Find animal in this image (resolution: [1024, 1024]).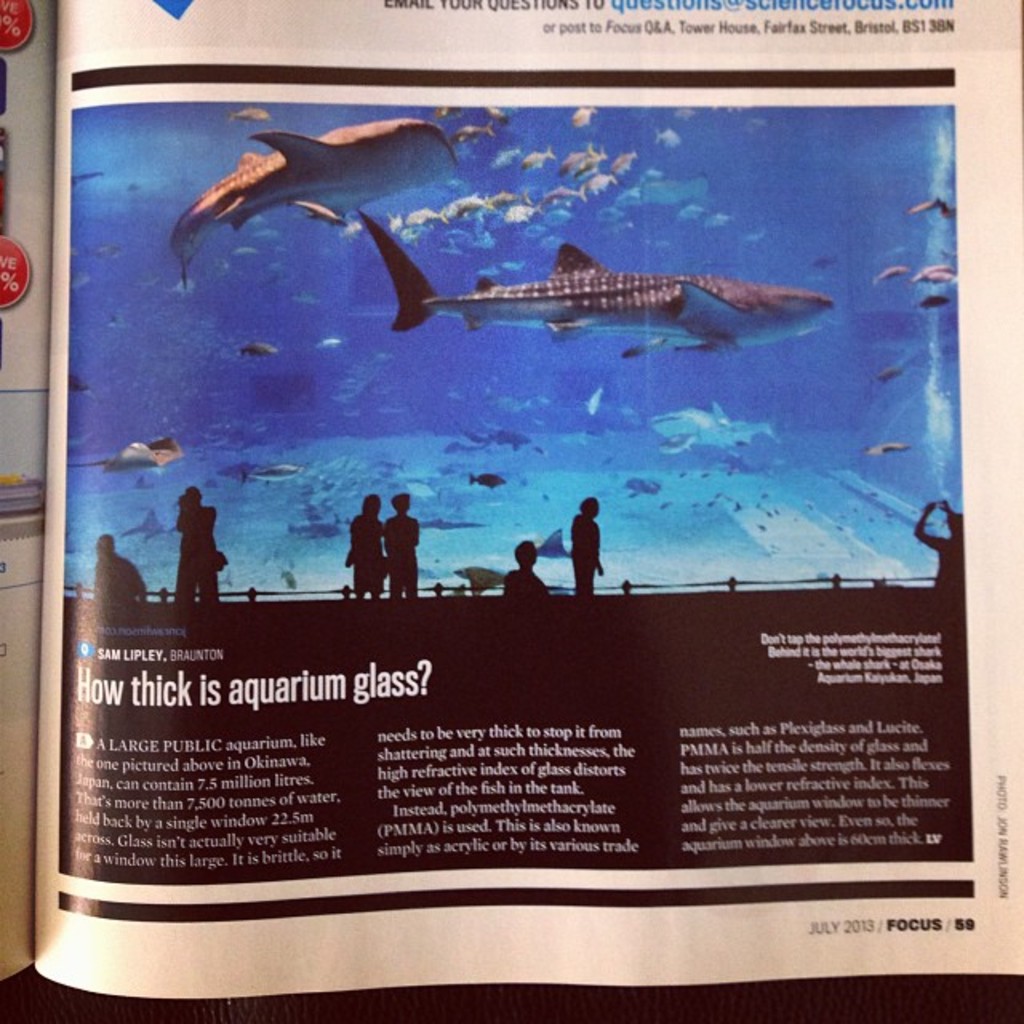
detection(104, 509, 166, 539).
